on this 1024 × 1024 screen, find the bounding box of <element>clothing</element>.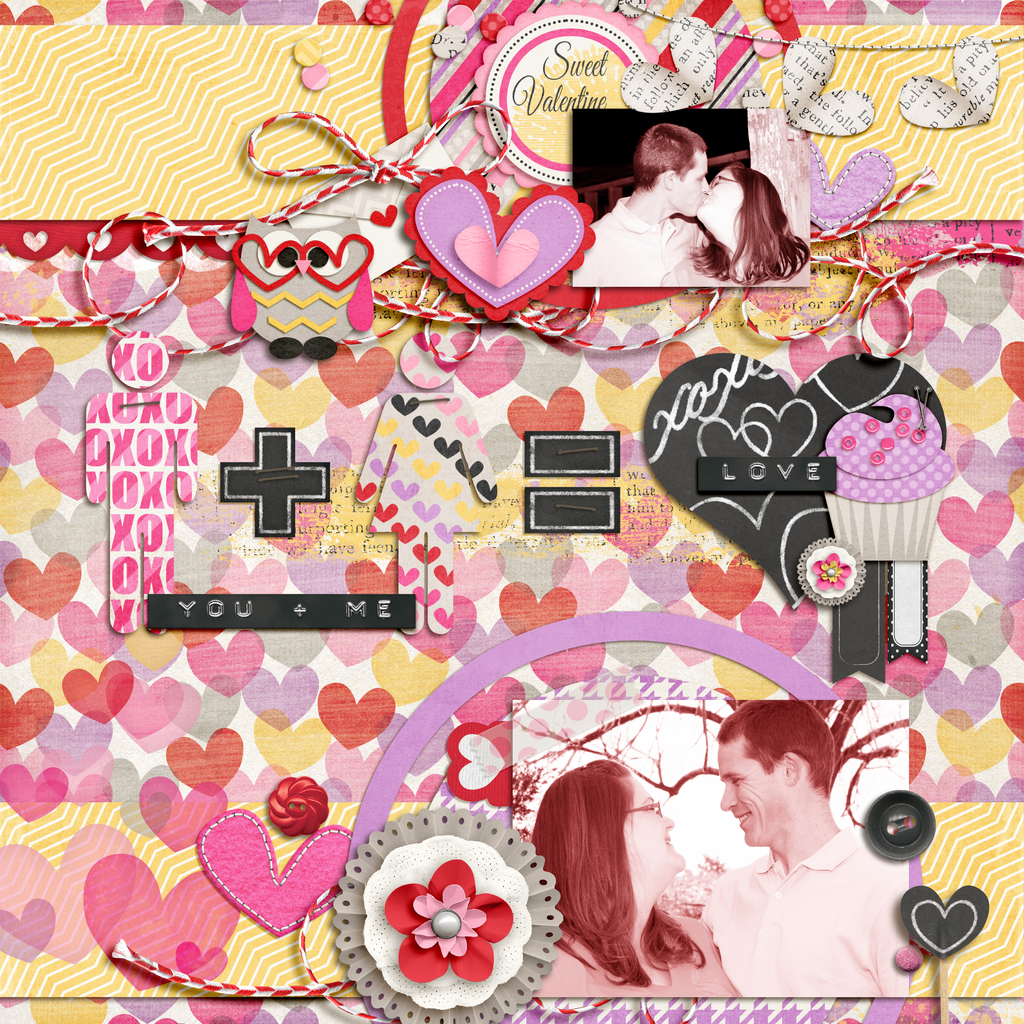
Bounding box: {"x1": 575, "y1": 198, "x2": 712, "y2": 290}.
